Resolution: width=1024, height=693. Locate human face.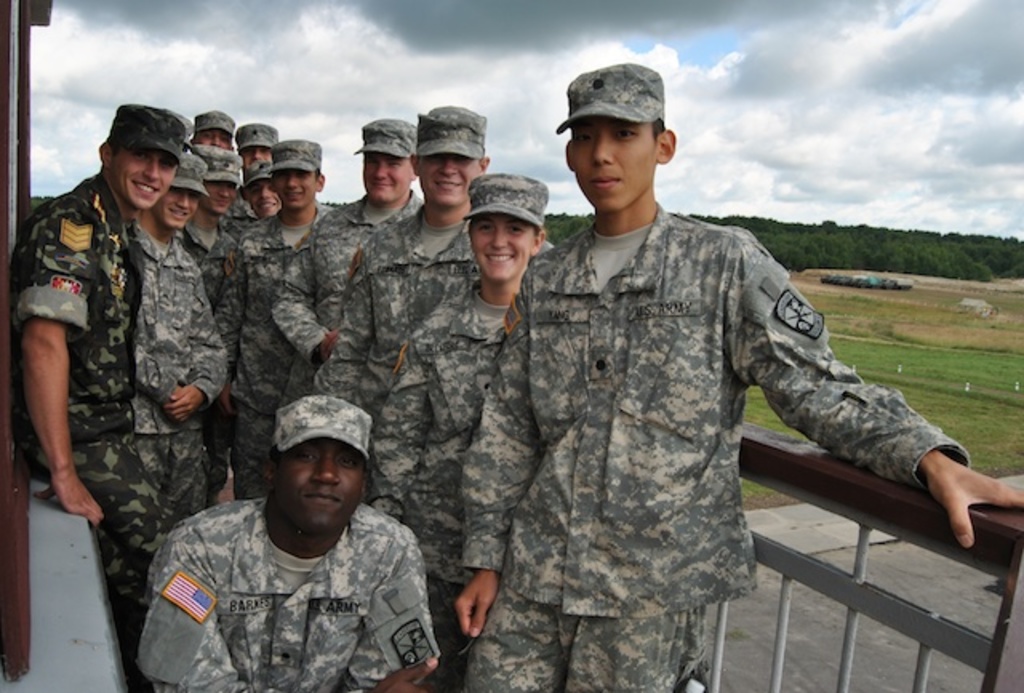
(x1=147, y1=189, x2=203, y2=232).
